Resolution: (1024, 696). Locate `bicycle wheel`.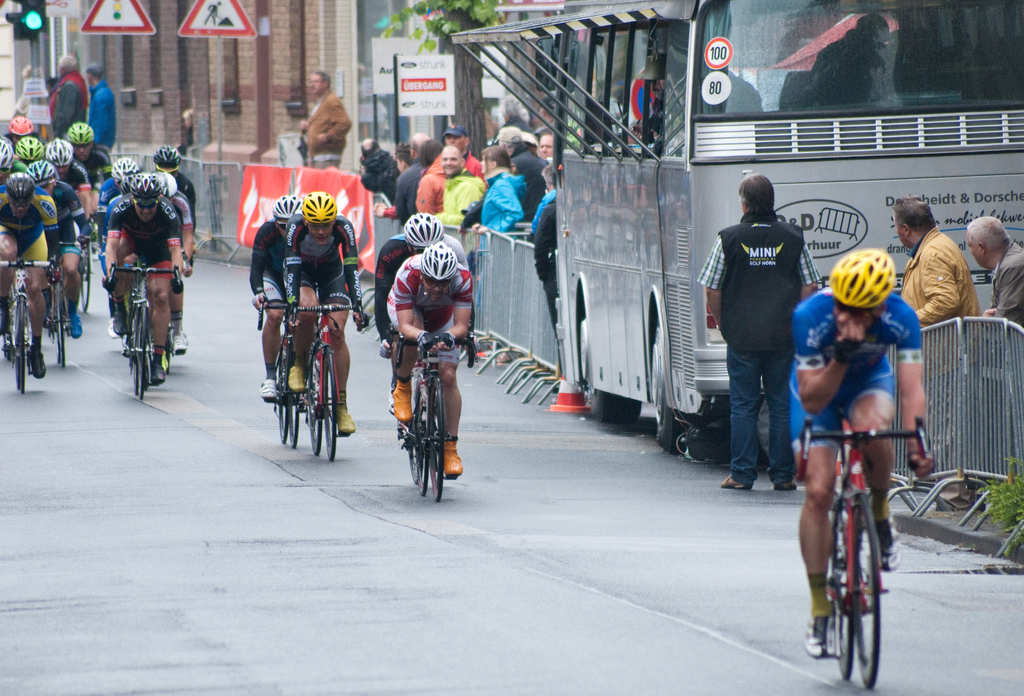
detection(10, 287, 29, 395).
